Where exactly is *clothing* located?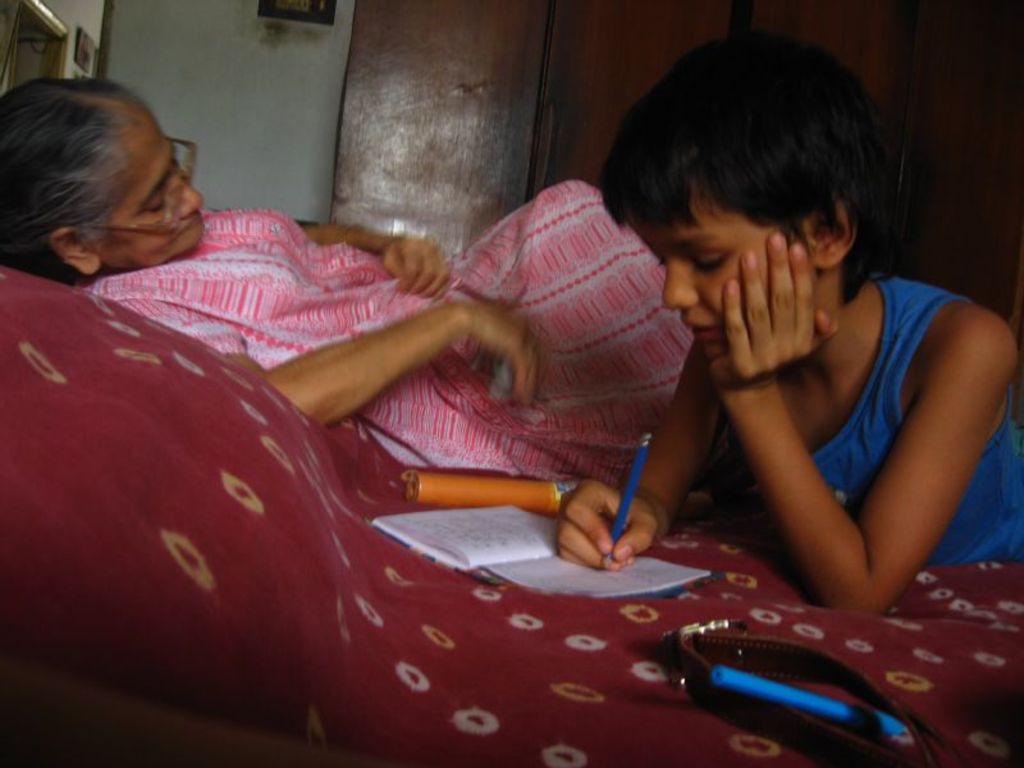
Its bounding box is Rect(69, 178, 741, 480).
